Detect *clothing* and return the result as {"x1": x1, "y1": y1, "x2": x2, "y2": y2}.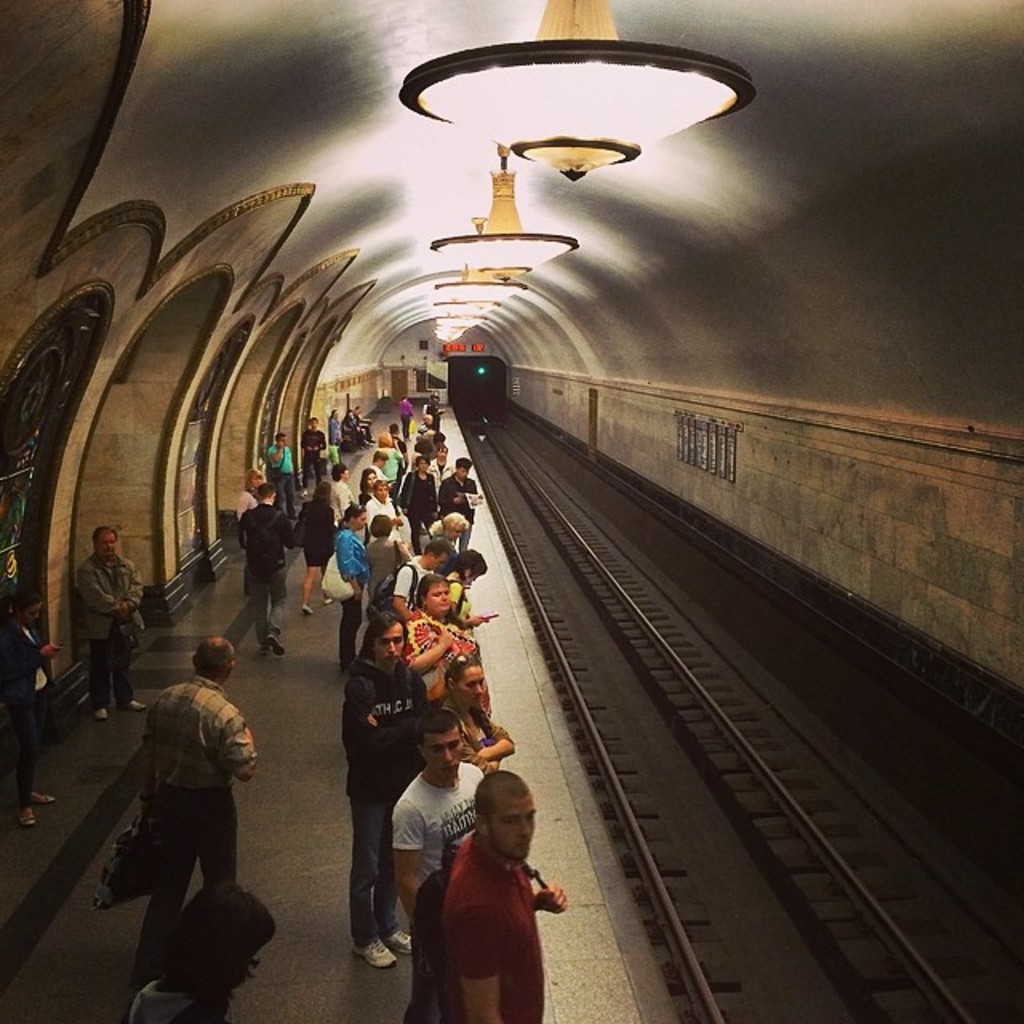
{"x1": 307, "y1": 430, "x2": 326, "y2": 488}.
